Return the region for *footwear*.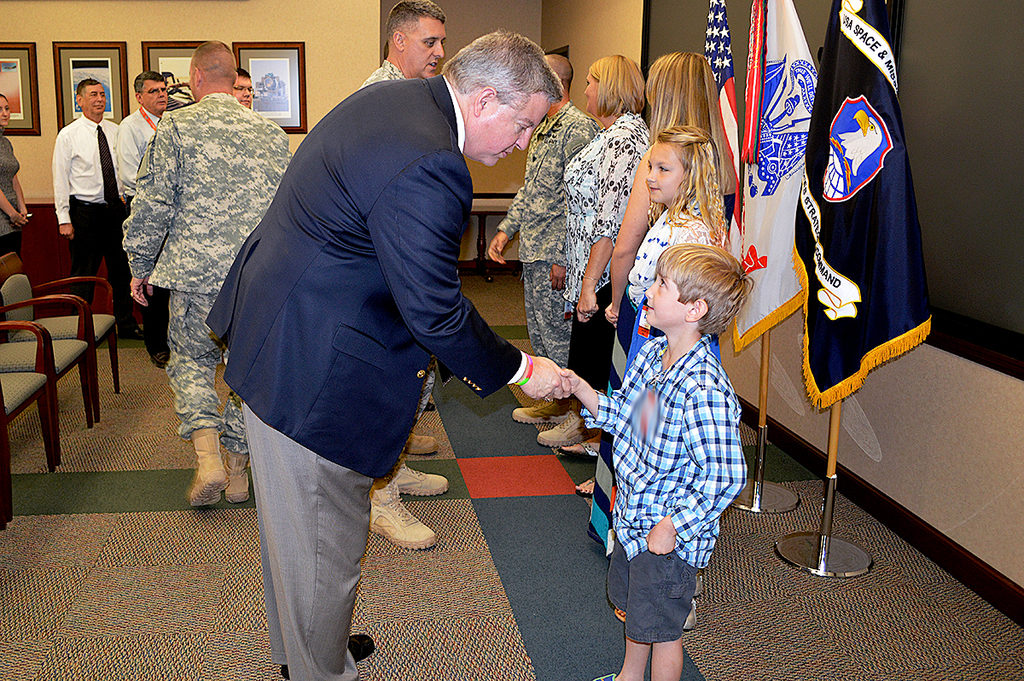
513, 395, 568, 422.
